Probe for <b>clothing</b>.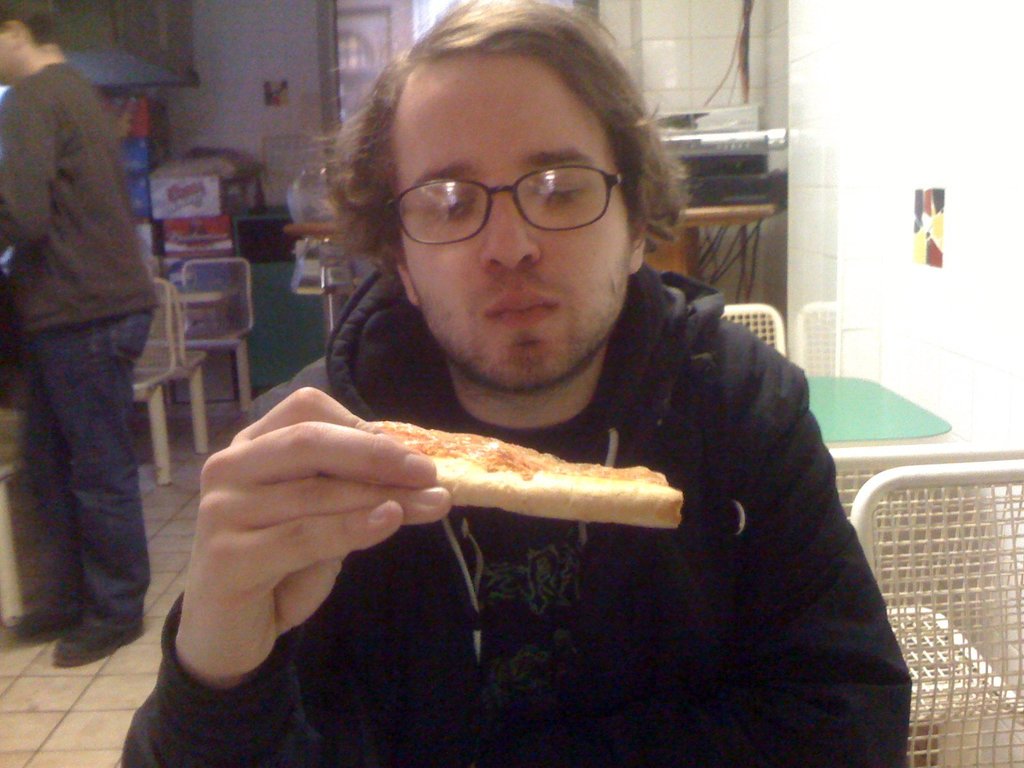
Probe result: detection(0, 59, 163, 647).
